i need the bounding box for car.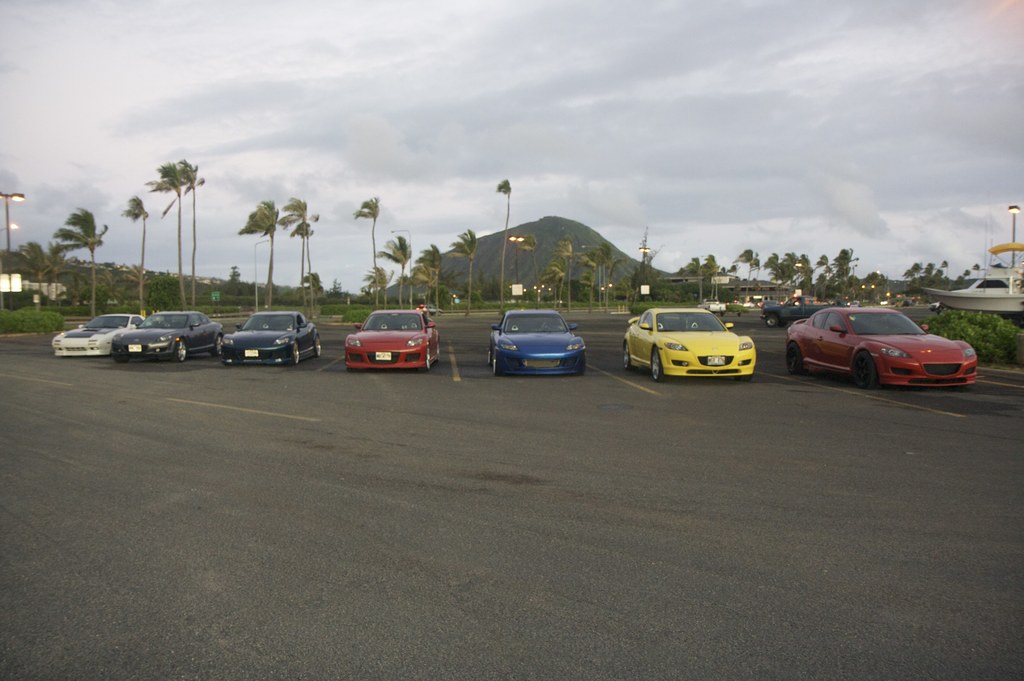
Here it is: box(622, 307, 757, 383).
